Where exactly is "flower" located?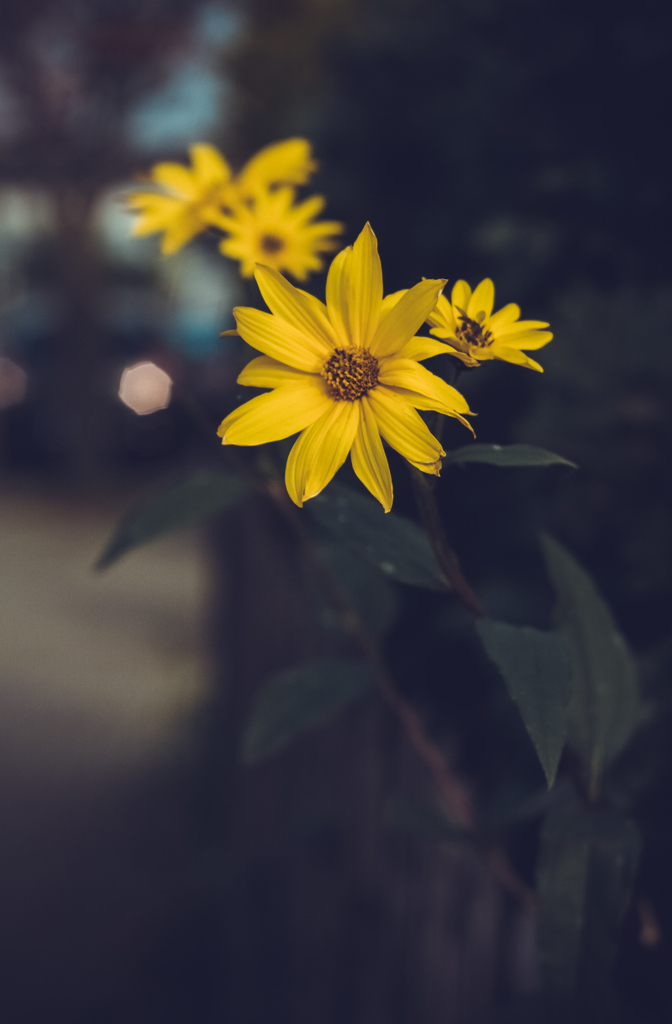
Its bounding box is <box>220,186,348,278</box>.
